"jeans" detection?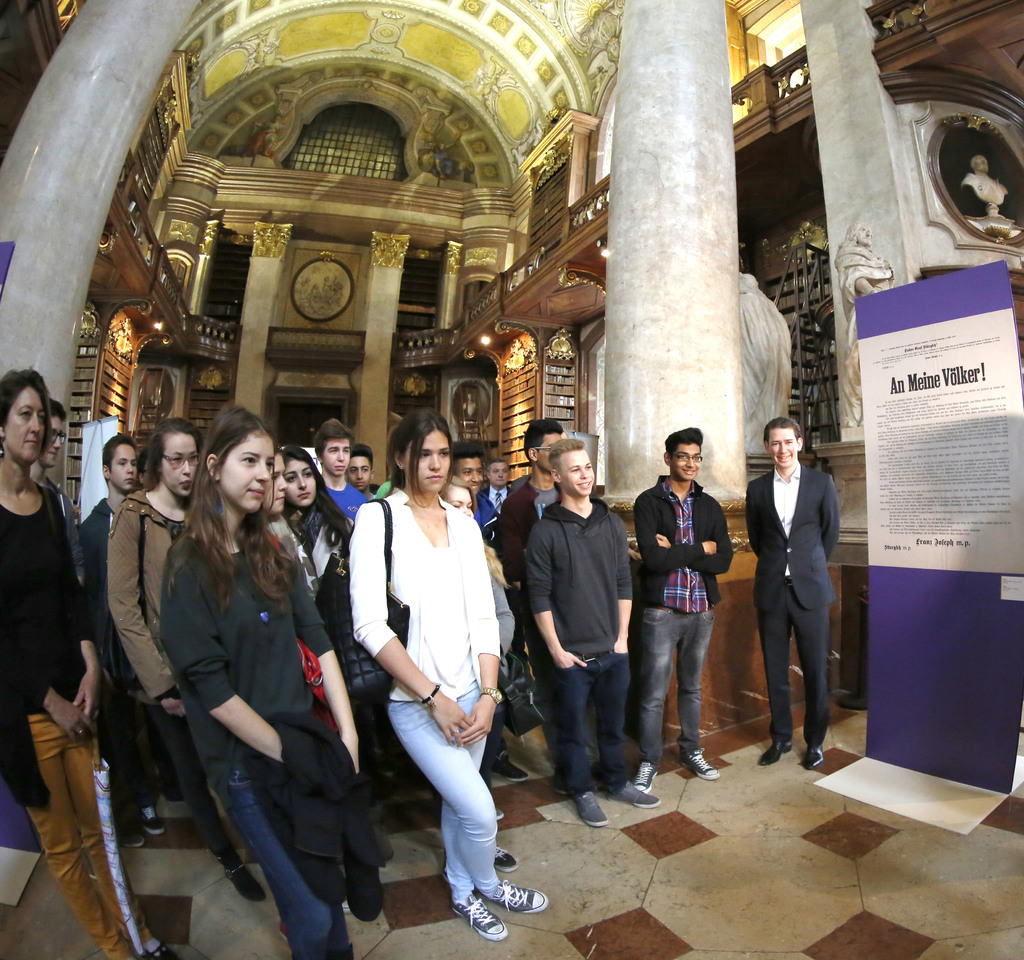
388 687 503 904
